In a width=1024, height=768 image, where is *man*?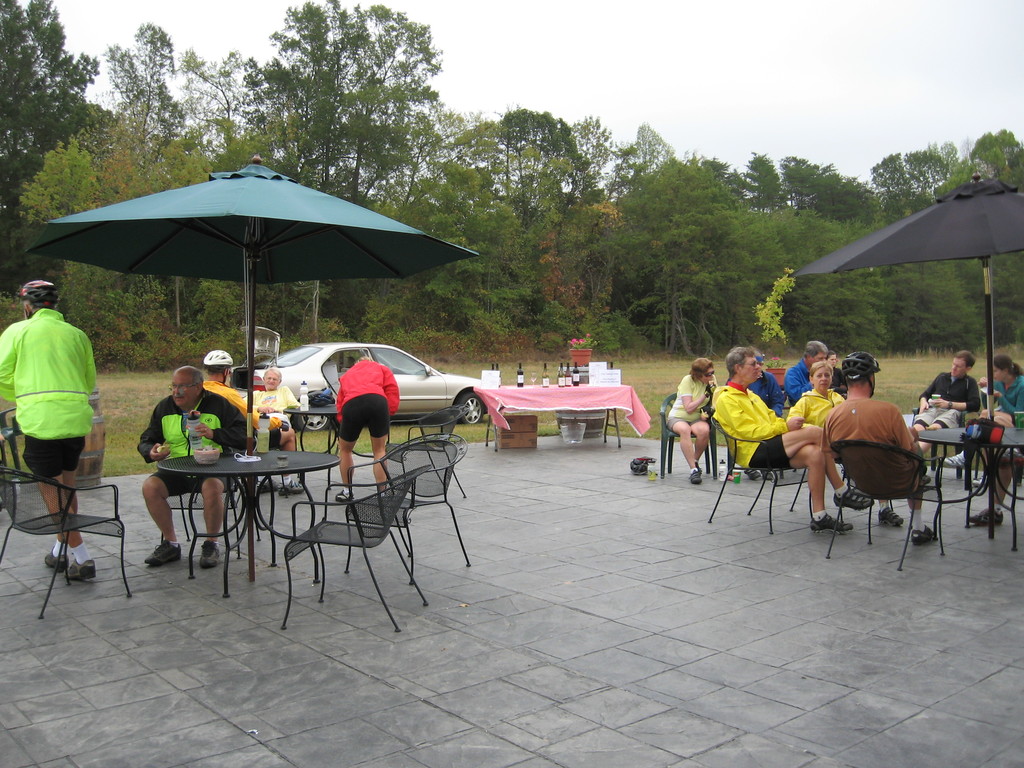
{"left": 0, "top": 275, "right": 102, "bottom": 578}.
